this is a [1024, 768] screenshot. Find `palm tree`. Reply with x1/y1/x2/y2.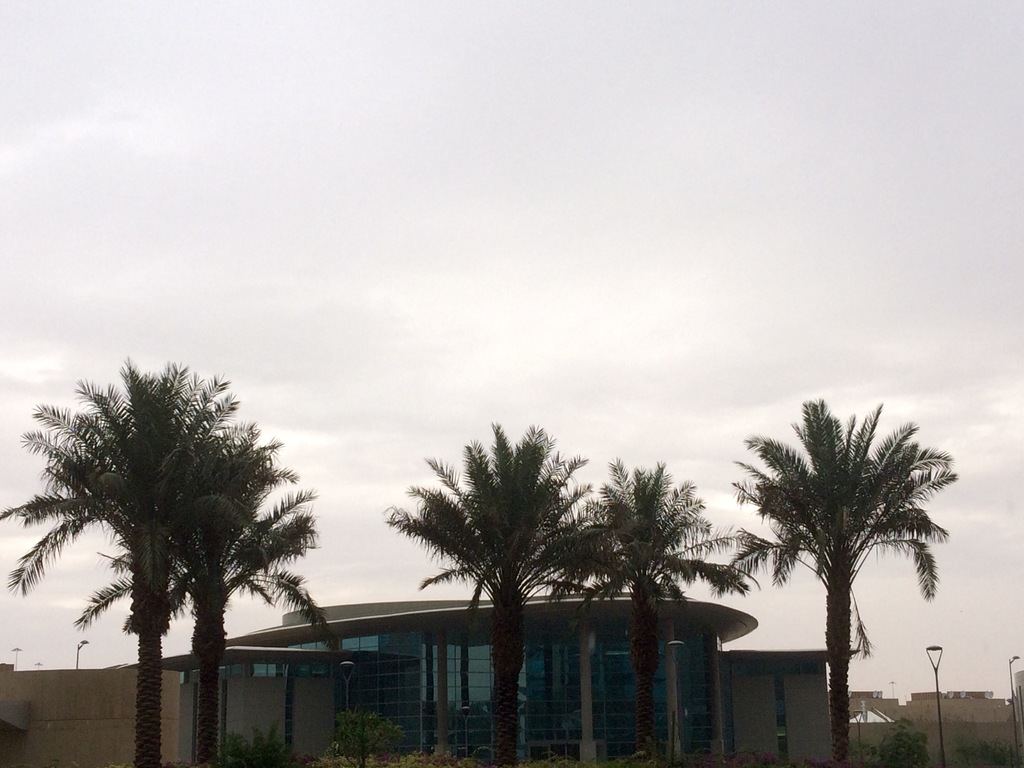
110/426/292/748.
